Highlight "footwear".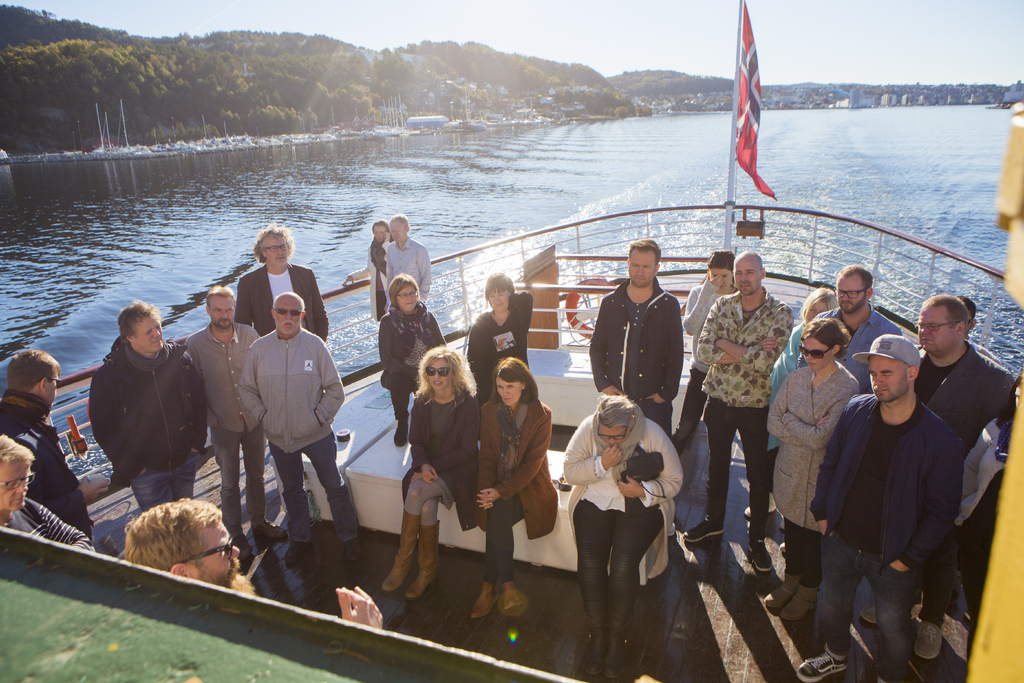
Highlighted region: 343 541 355 567.
